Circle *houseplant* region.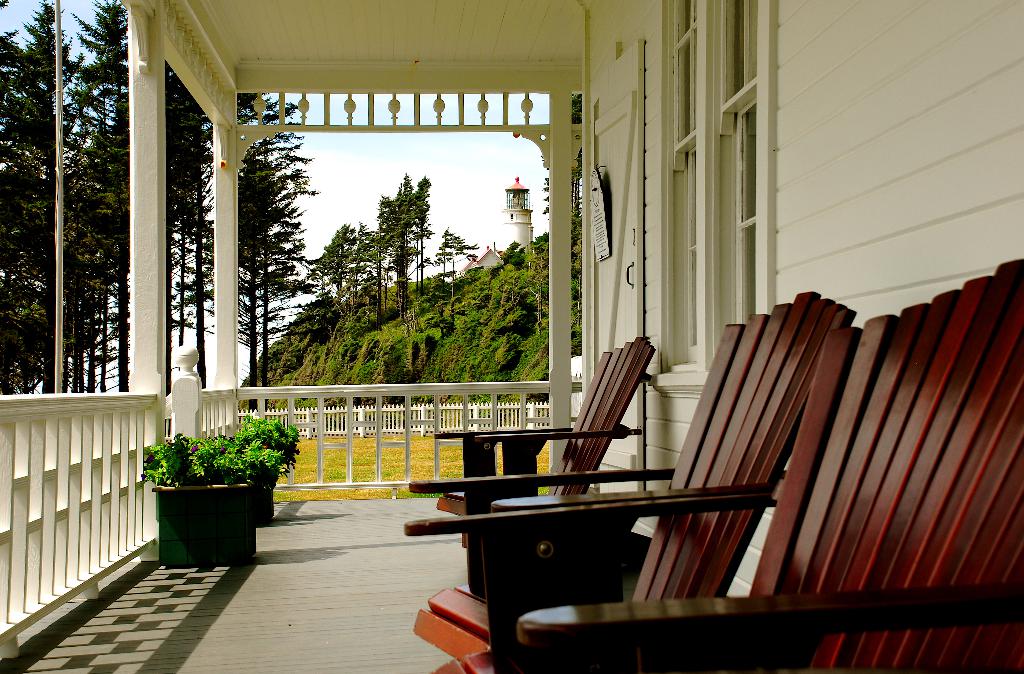
Region: bbox=(136, 431, 282, 573).
